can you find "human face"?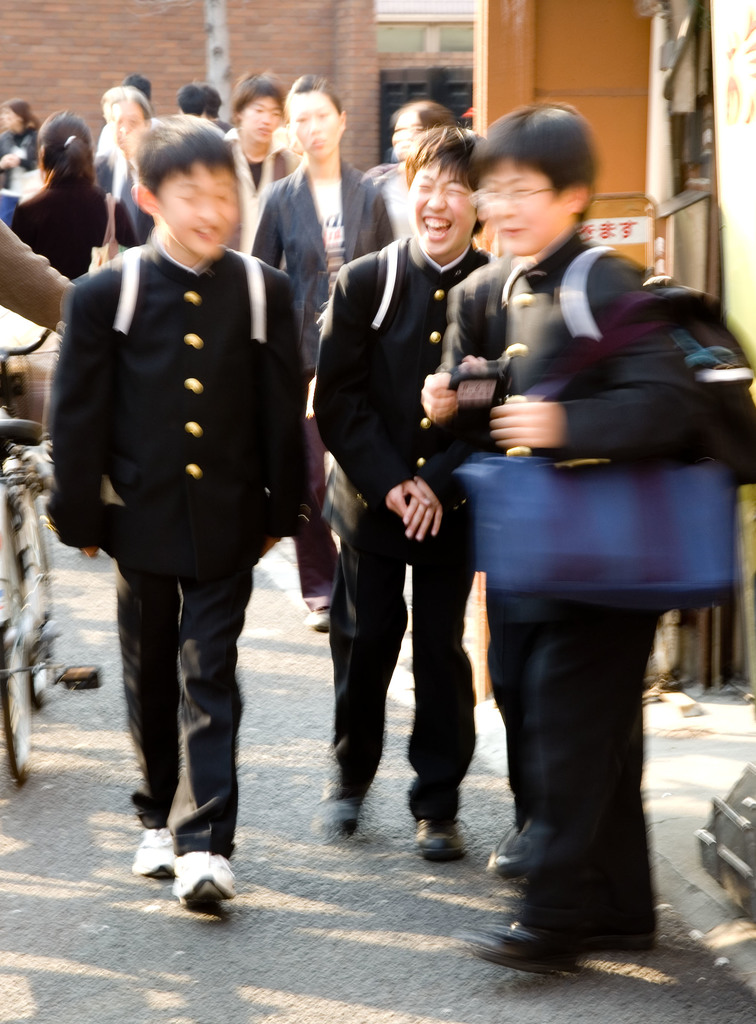
Yes, bounding box: (245,94,283,145).
